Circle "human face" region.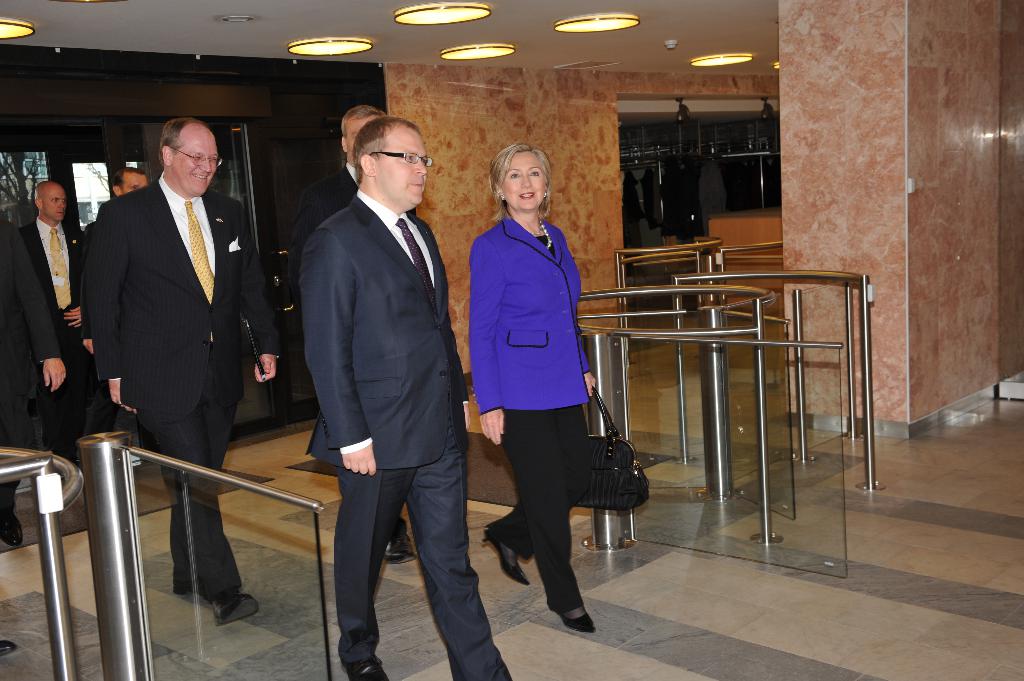
Region: crop(43, 186, 65, 220).
